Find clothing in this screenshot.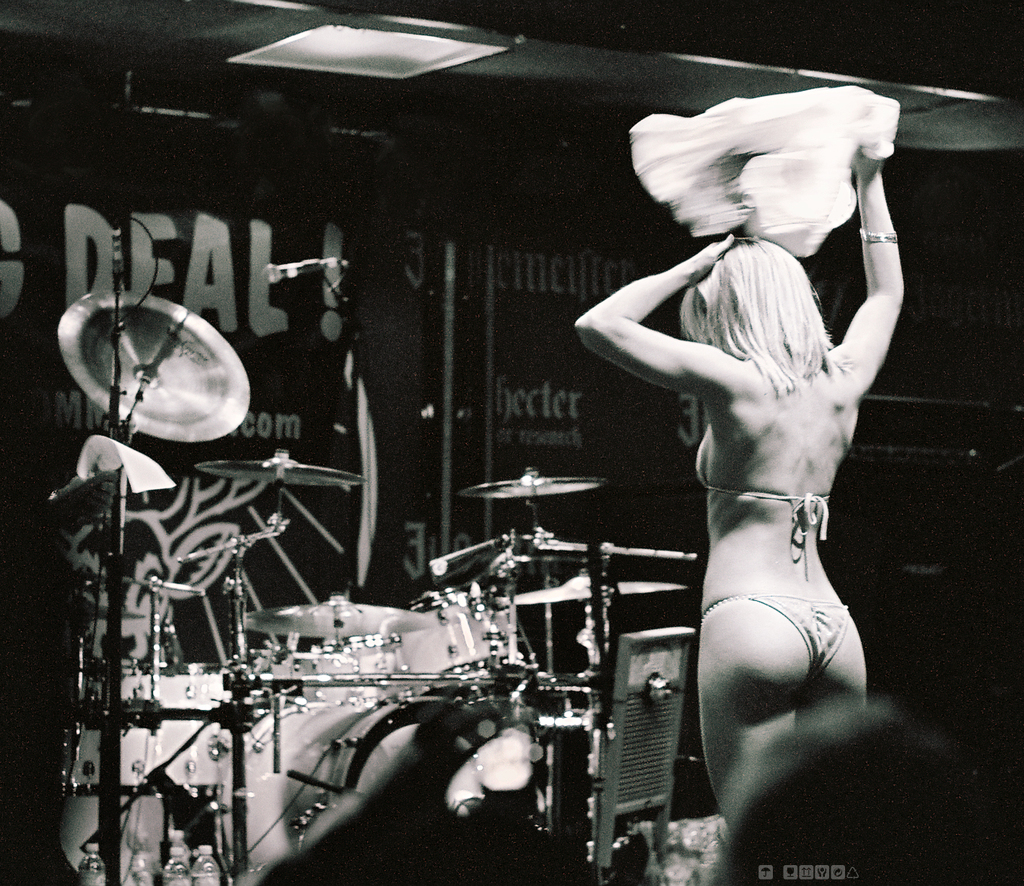
The bounding box for clothing is (x1=690, y1=429, x2=838, y2=545).
